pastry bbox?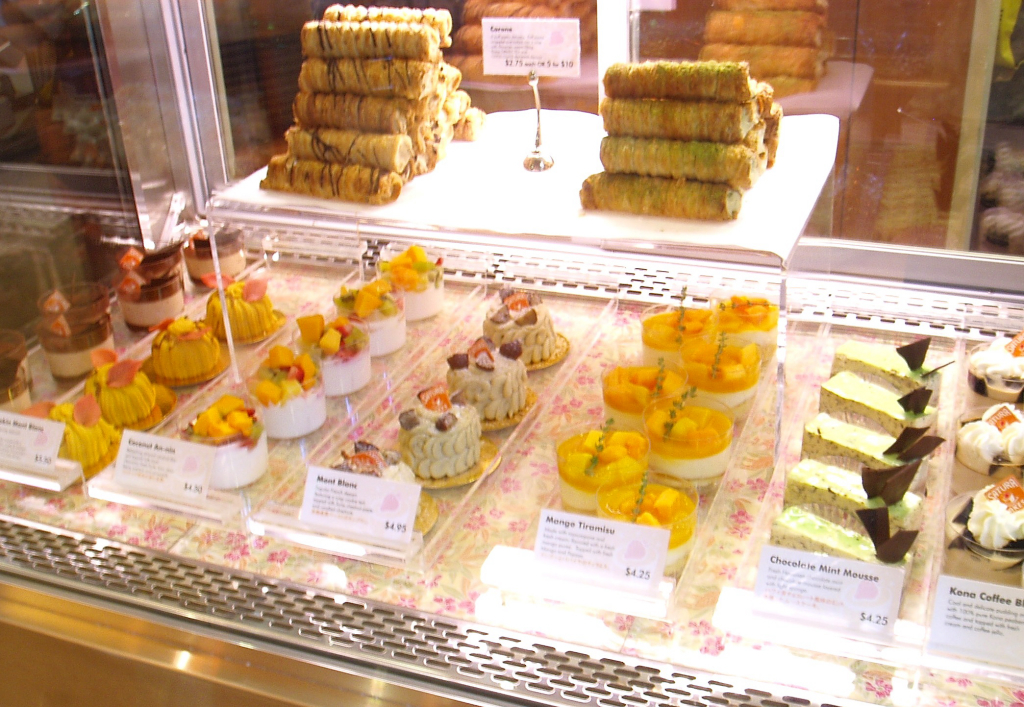
<region>210, 271, 271, 334</region>
